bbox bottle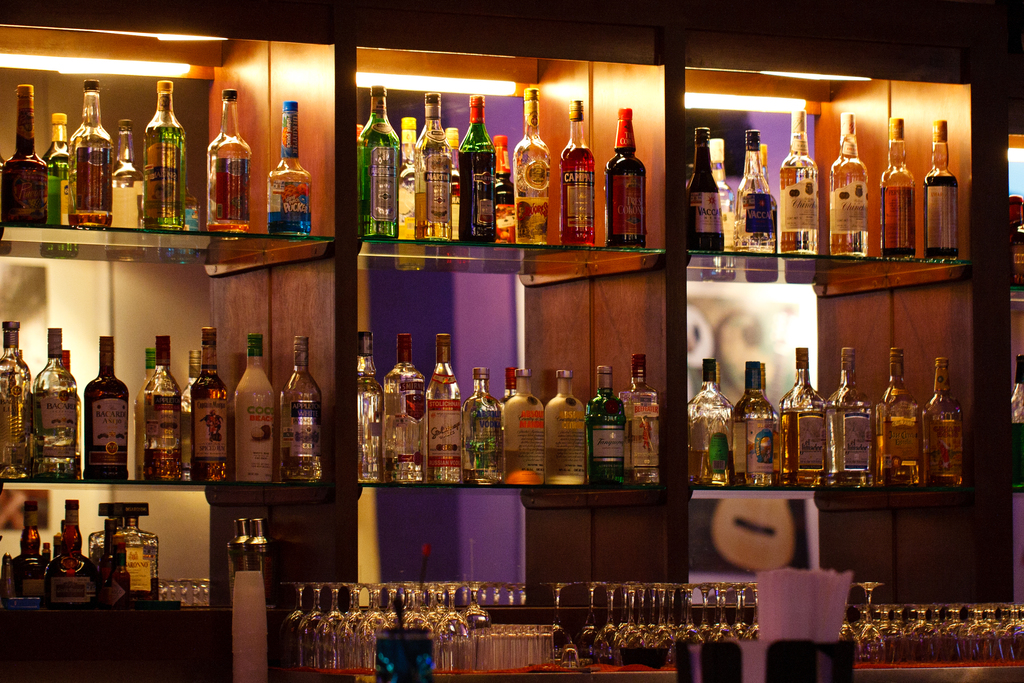
locate(500, 365, 543, 485)
